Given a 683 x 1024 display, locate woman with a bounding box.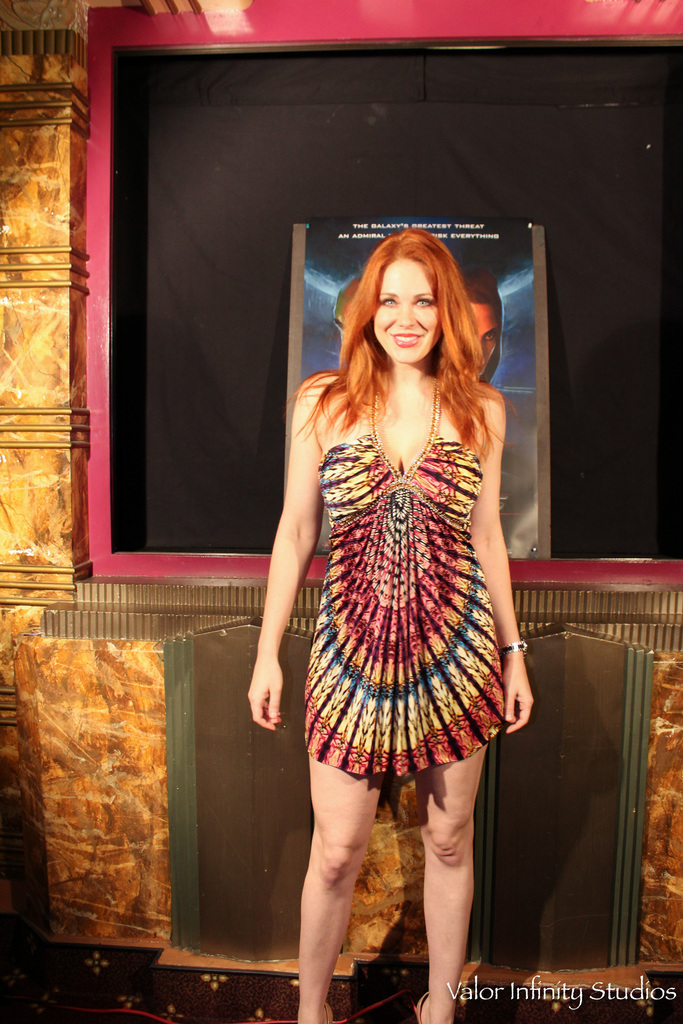
Located: [191, 194, 515, 965].
